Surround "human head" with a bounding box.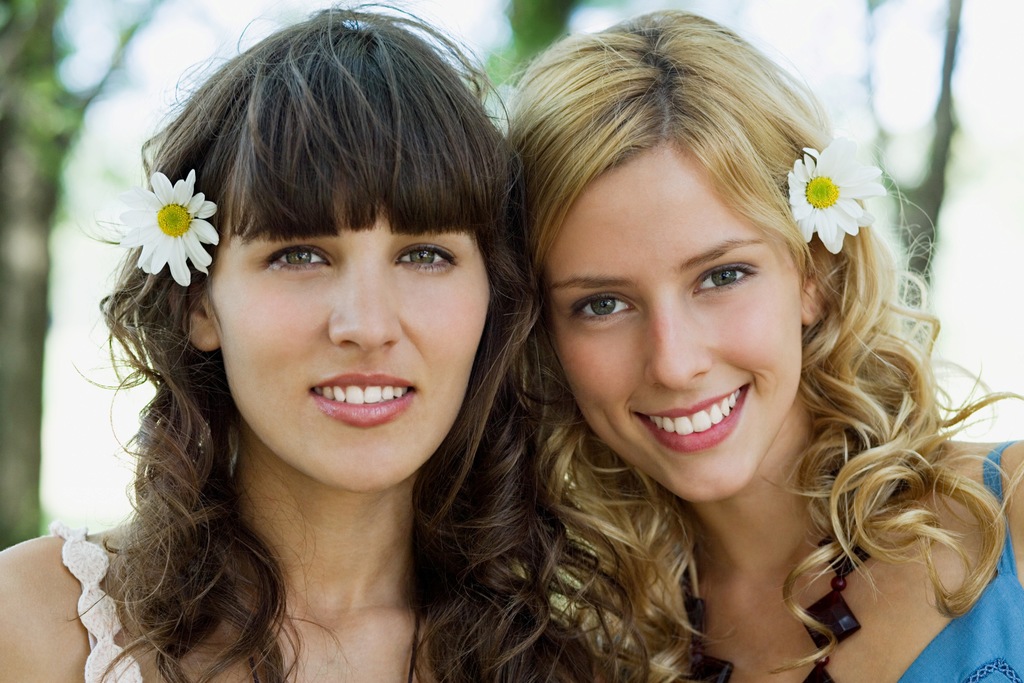
bbox=[99, 5, 531, 510].
